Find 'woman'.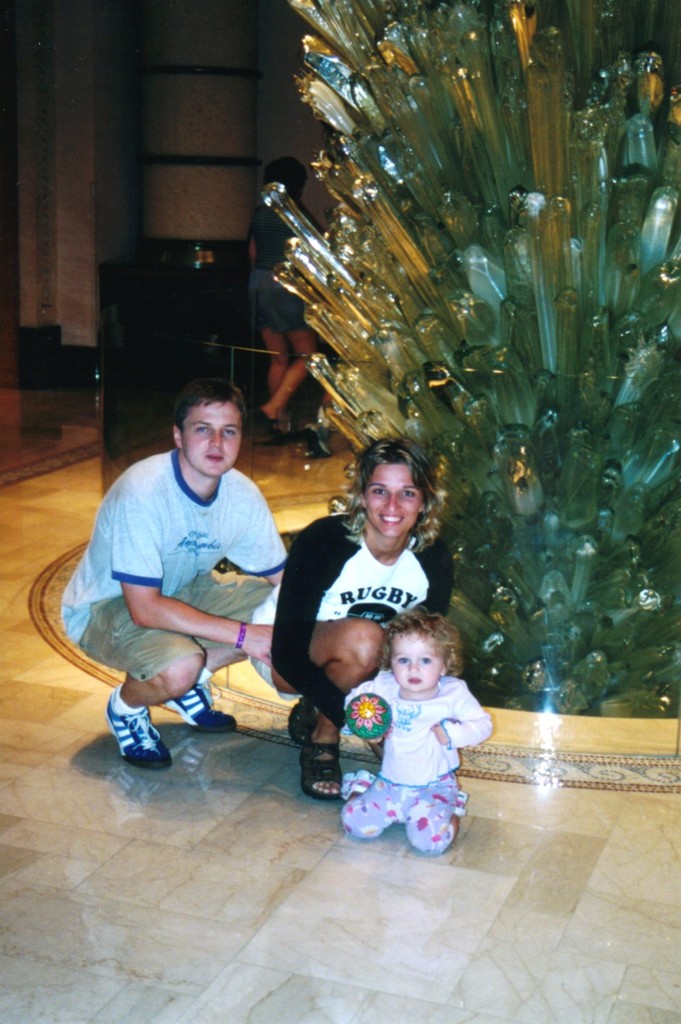
left=254, top=446, right=482, bottom=767.
